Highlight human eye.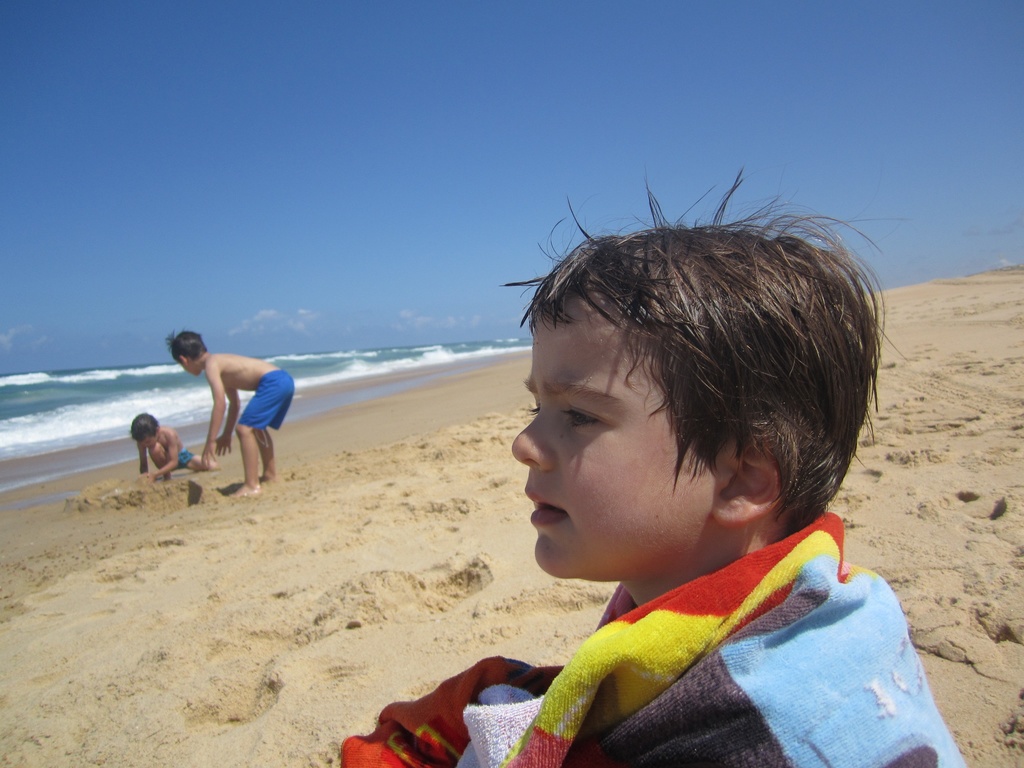
Highlighted region: 556/410/605/435.
